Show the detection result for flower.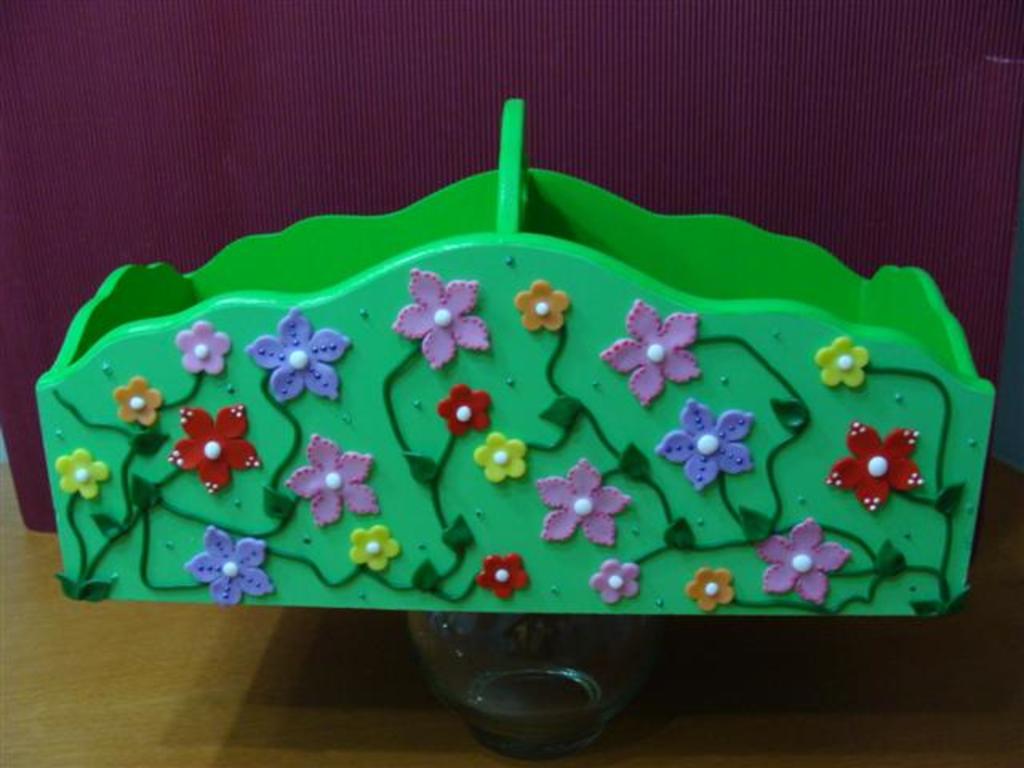
box(757, 514, 851, 608).
